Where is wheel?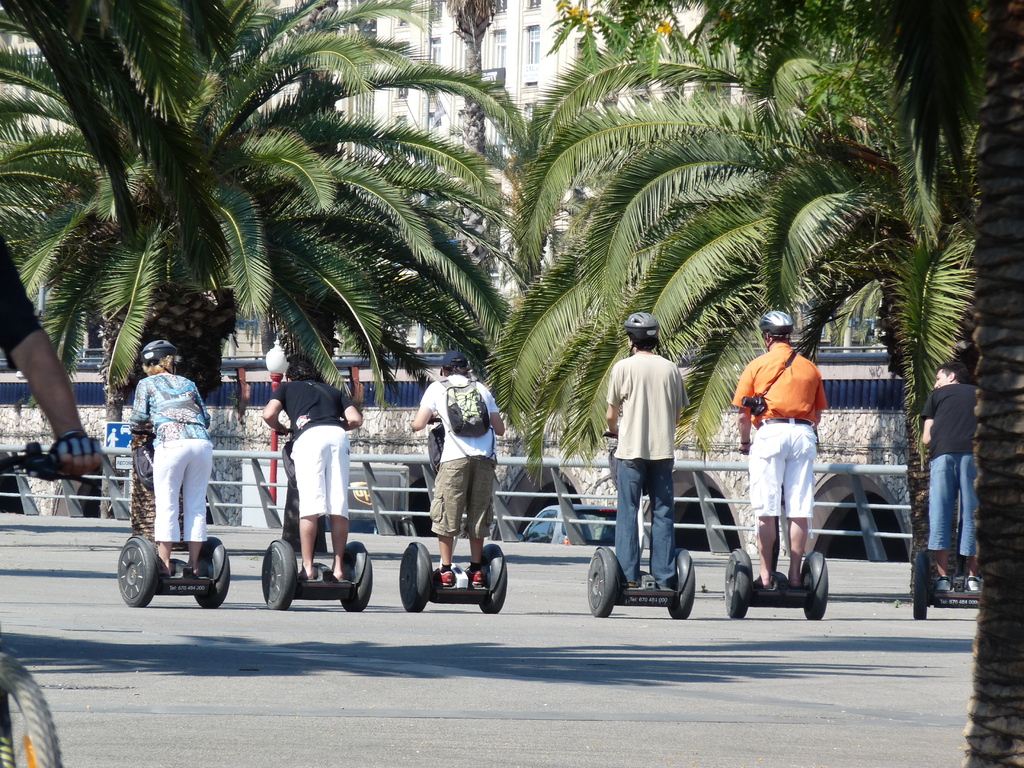
BBox(245, 540, 298, 614).
